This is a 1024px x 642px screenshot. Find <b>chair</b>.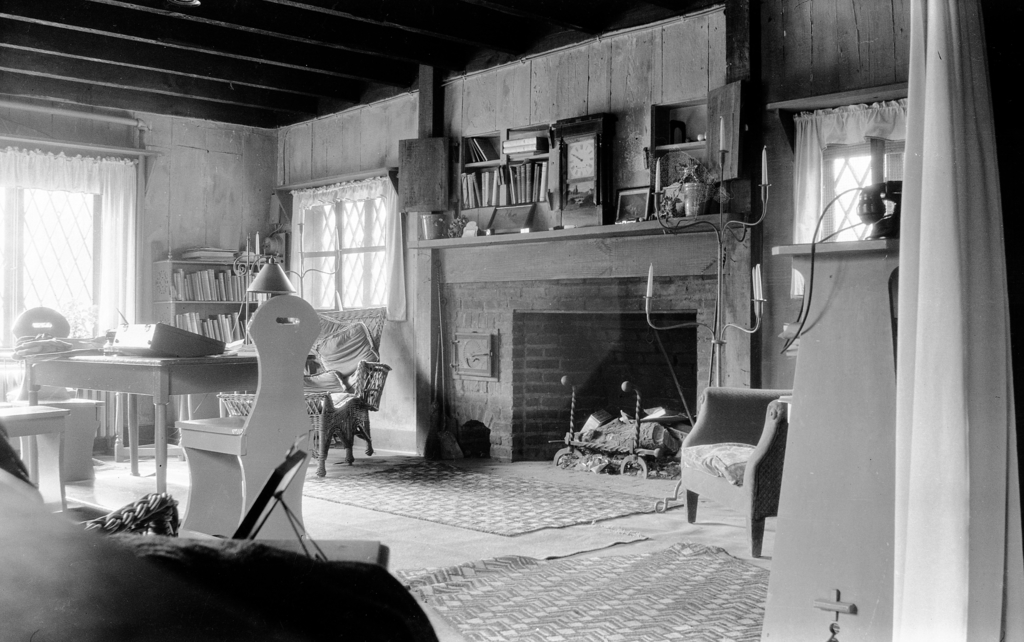
Bounding box: rect(237, 326, 371, 463).
